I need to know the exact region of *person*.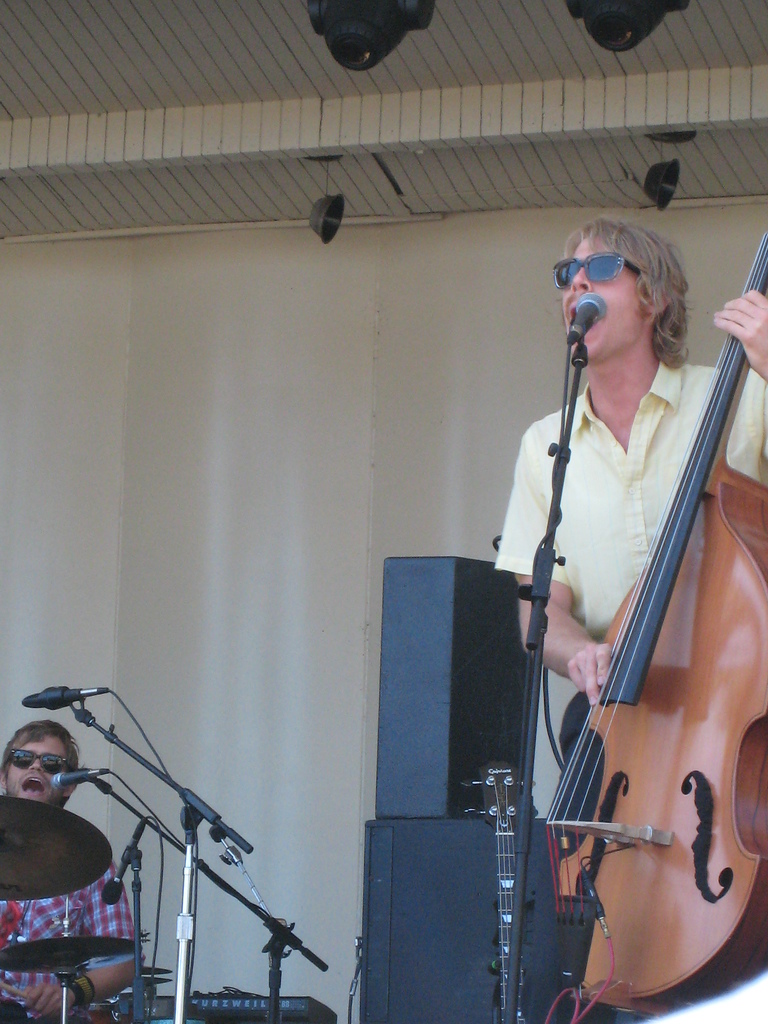
Region: <box>499,227,767,753</box>.
